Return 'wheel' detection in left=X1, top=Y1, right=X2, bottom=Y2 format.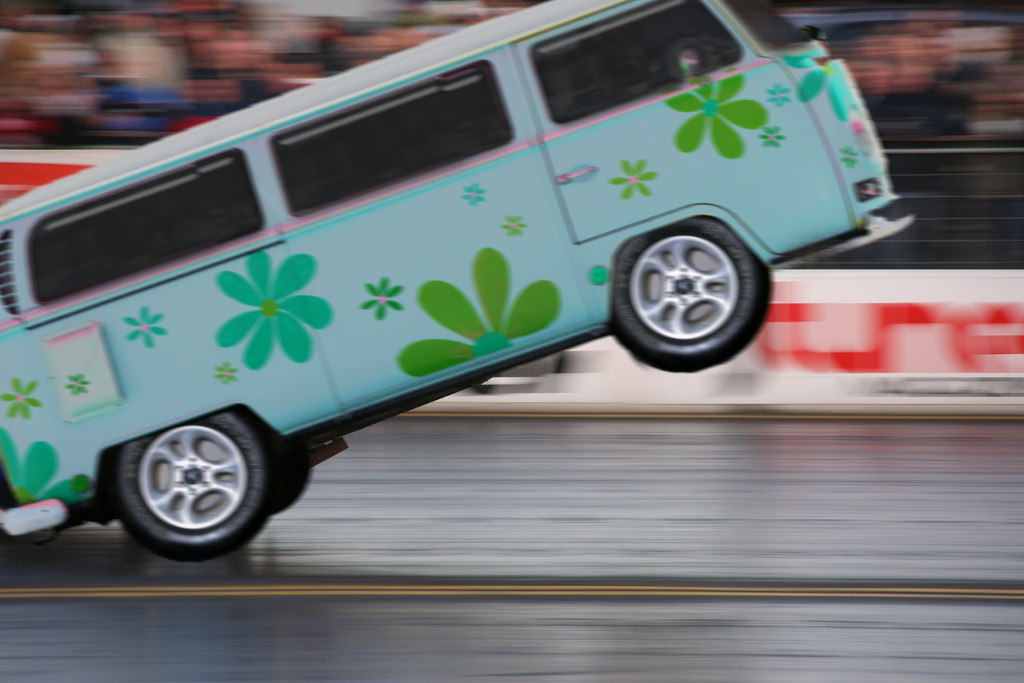
left=110, top=409, right=271, bottom=565.
